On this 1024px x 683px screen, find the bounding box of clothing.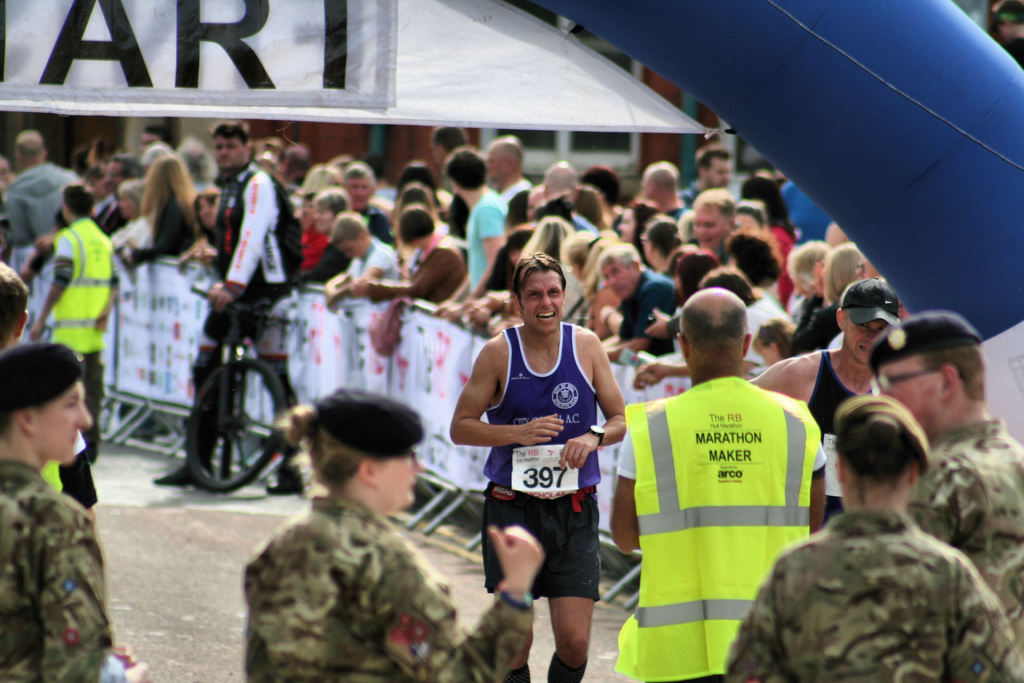
Bounding box: <box>465,190,504,318</box>.
